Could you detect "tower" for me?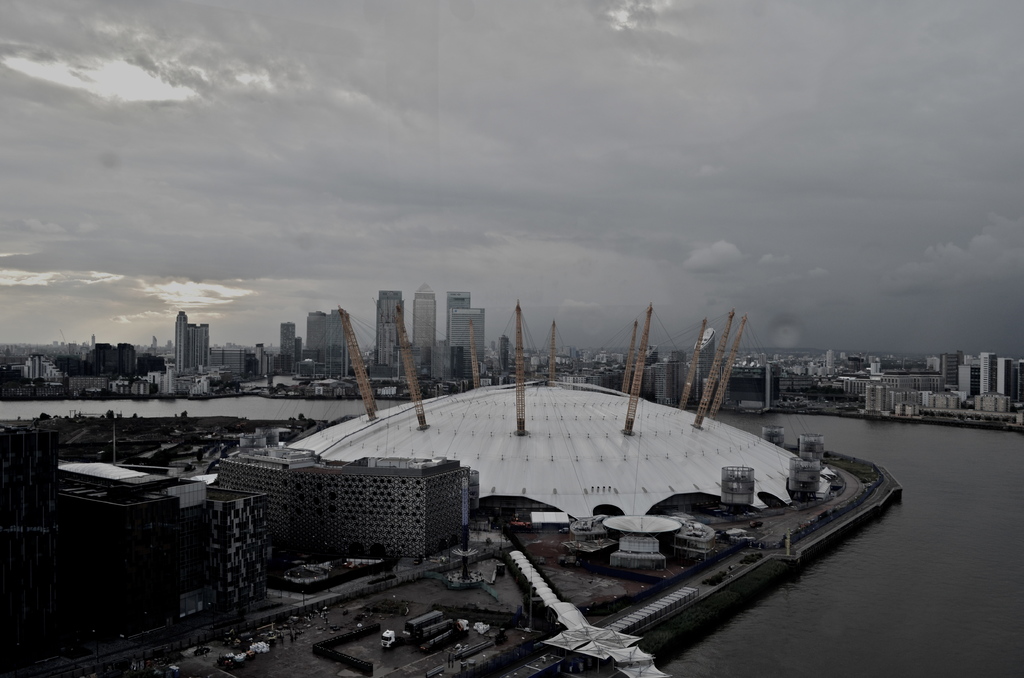
Detection result: region(305, 309, 323, 361).
